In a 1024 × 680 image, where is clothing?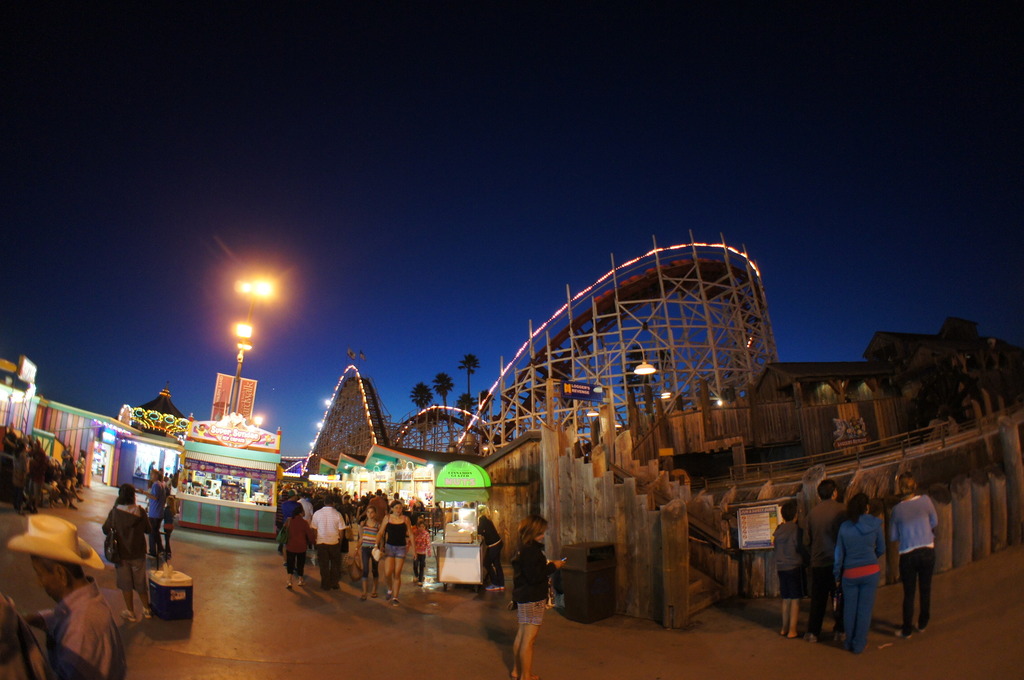
362,522,383,580.
